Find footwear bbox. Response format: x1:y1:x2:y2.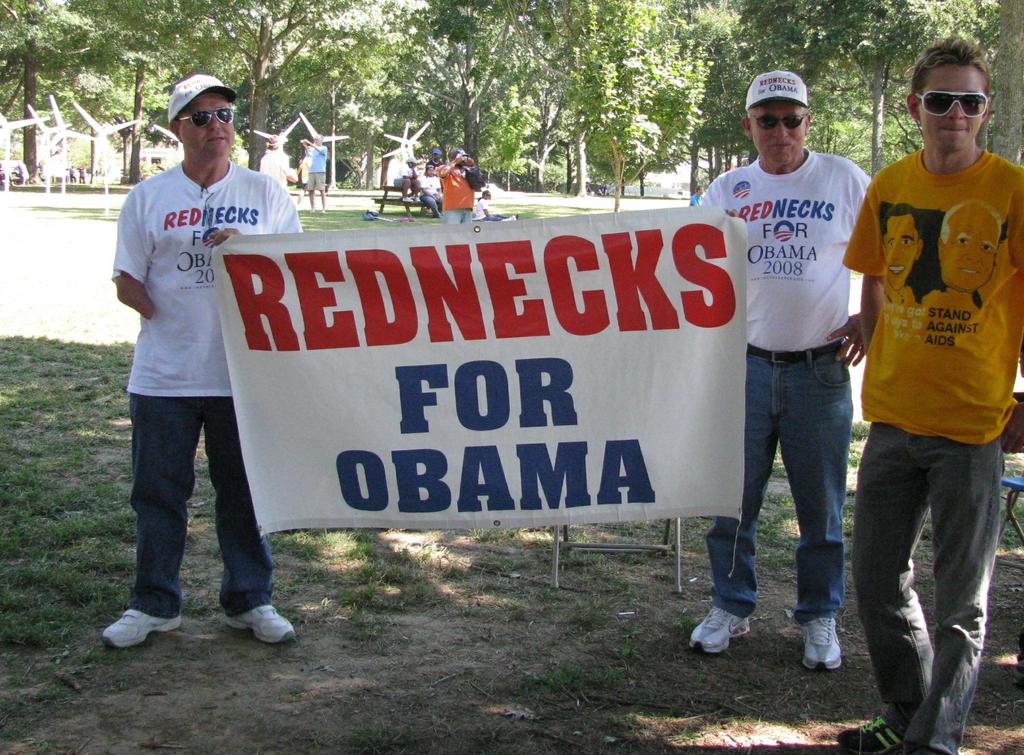
99:606:184:648.
